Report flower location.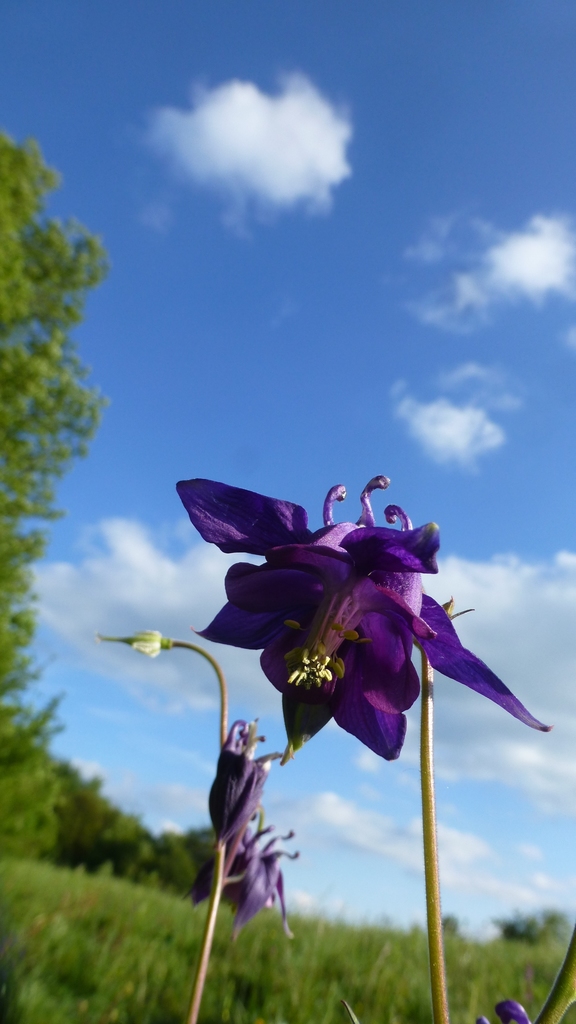
Report: (x1=477, y1=998, x2=536, y2=1023).
